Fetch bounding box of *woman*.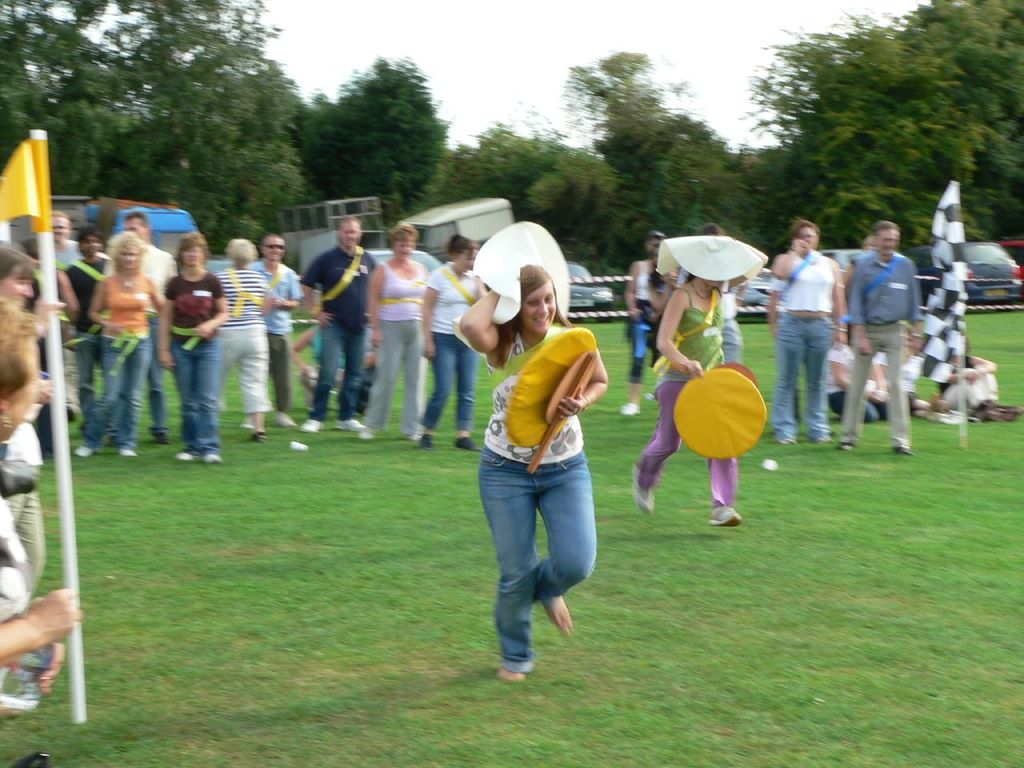
Bbox: x1=359, y1=222, x2=430, y2=444.
